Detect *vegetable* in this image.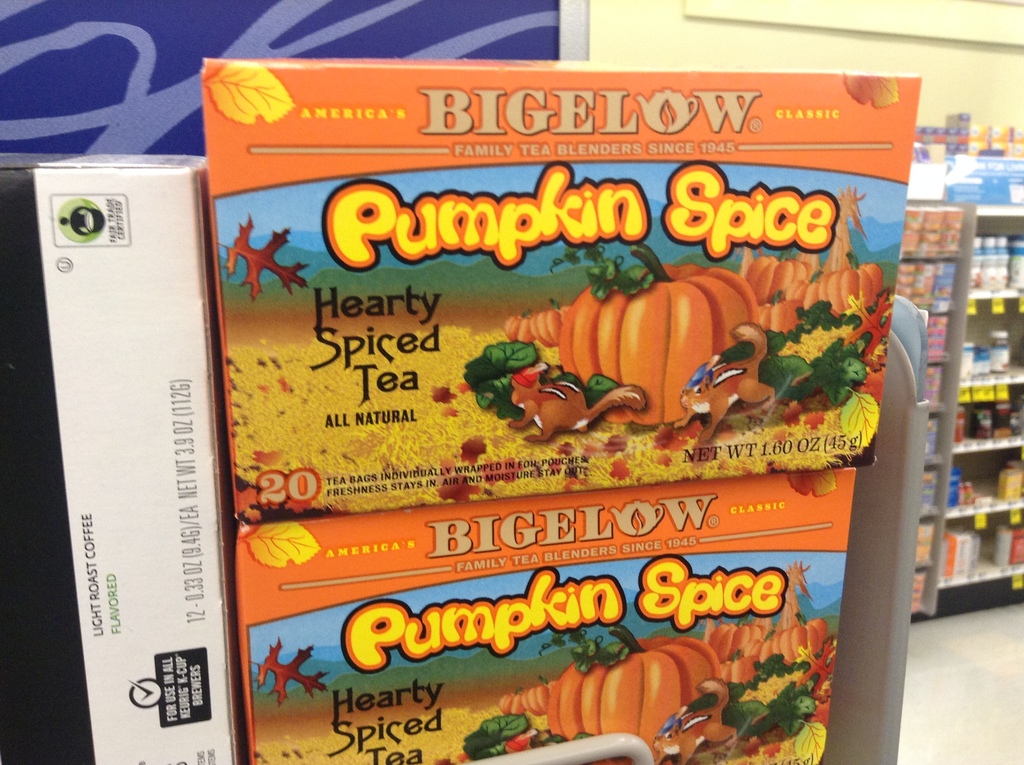
Detection: Rect(527, 671, 562, 716).
